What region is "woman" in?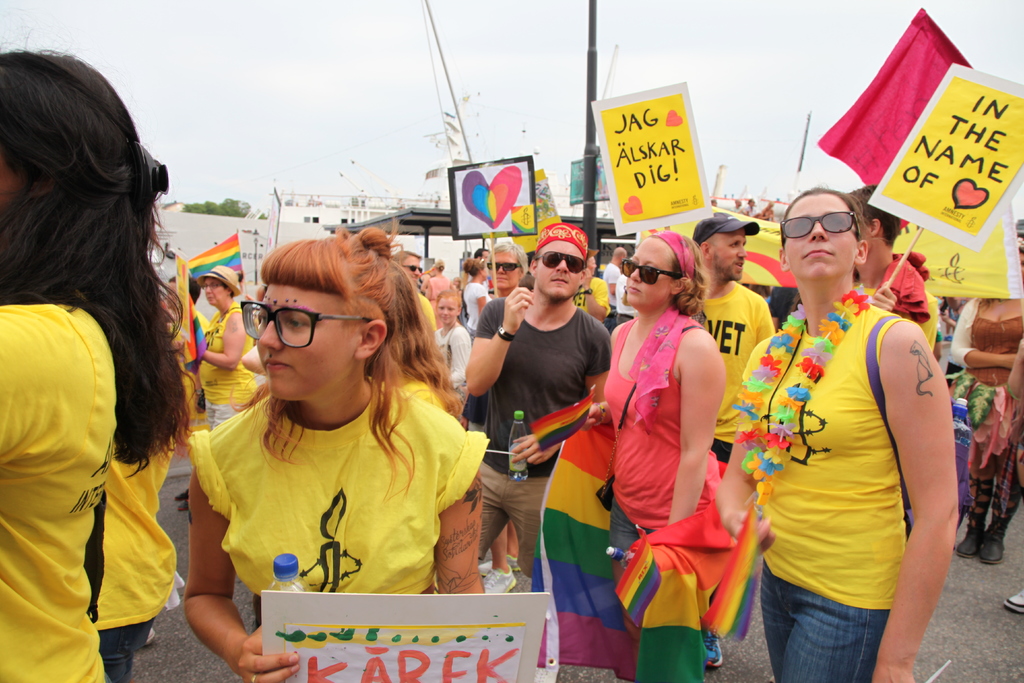
crop(459, 254, 495, 334).
